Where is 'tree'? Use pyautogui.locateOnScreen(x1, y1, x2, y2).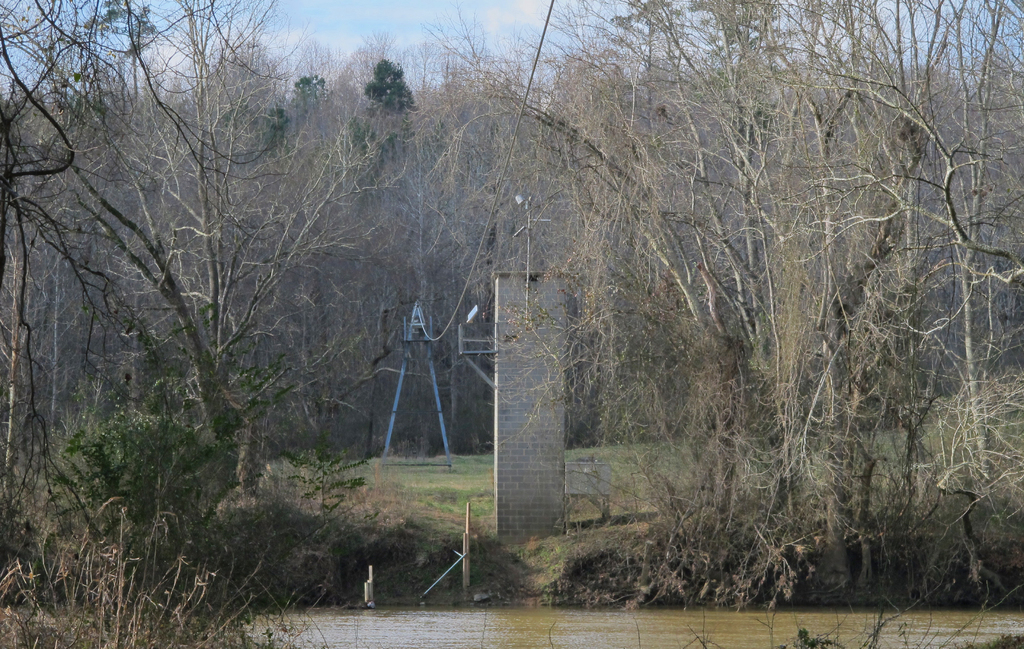
pyautogui.locateOnScreen(13, 381, 340, 648).
